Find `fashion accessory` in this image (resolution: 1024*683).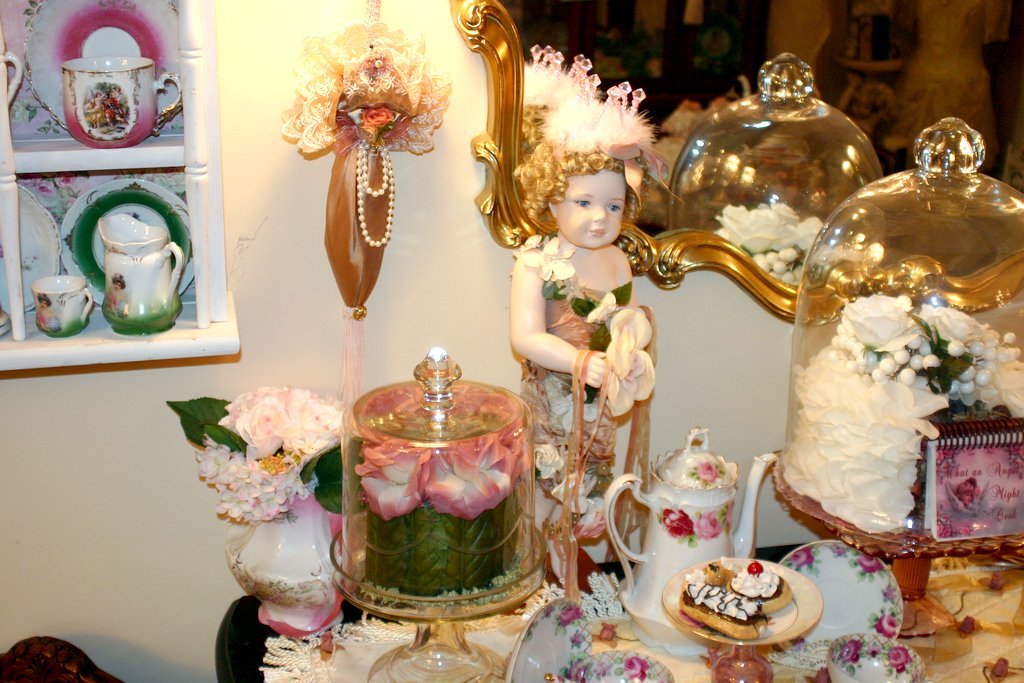
[left=512, top=79, right=648, bottom=244].
